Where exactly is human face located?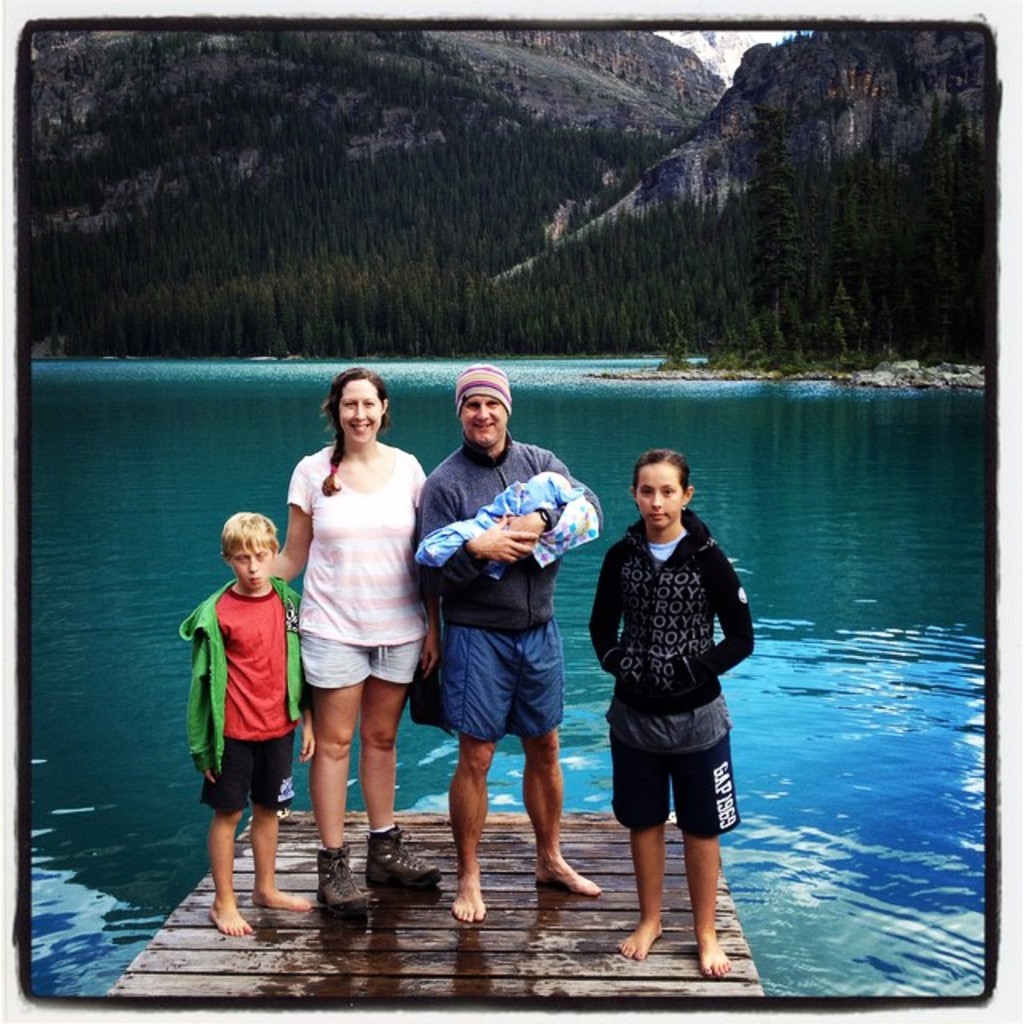
Its bounding box is bbox=[338, 381, 381, 442].
